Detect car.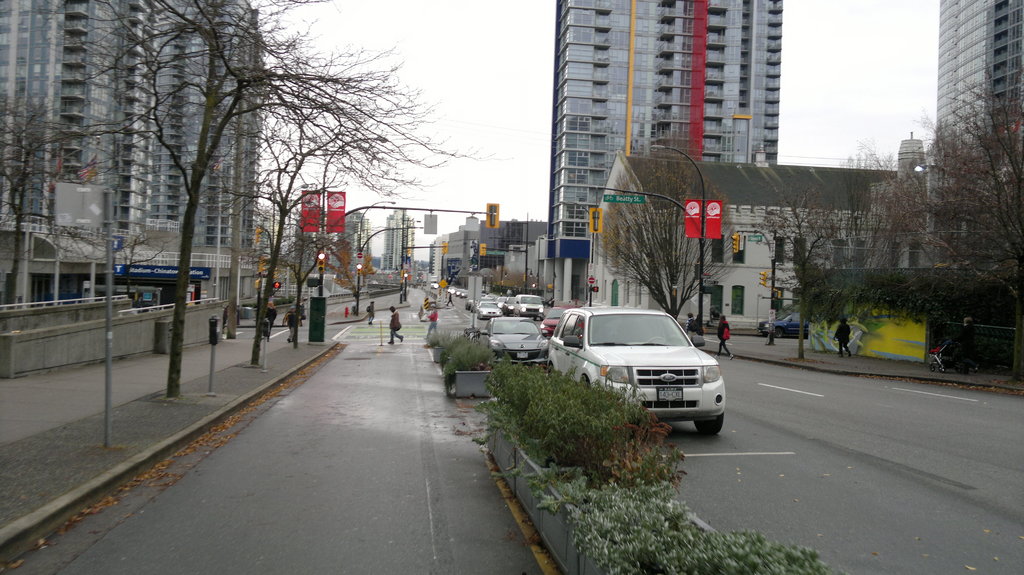
Detected at Rect(540, 306, 561, 335).
